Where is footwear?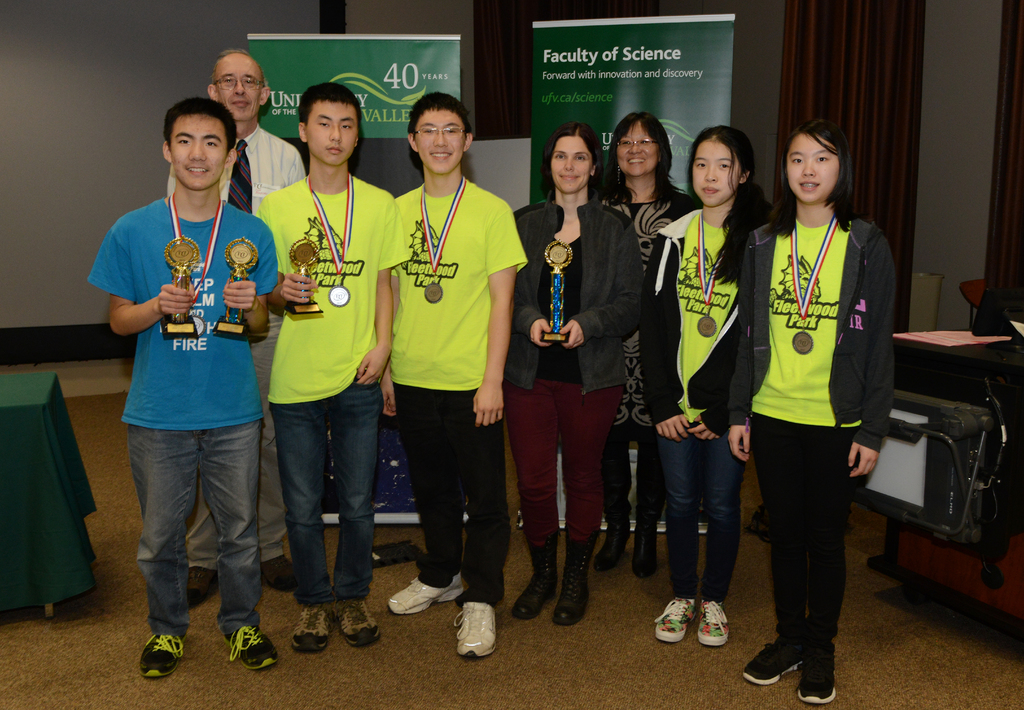
<box>630,510,661,579</box>.
